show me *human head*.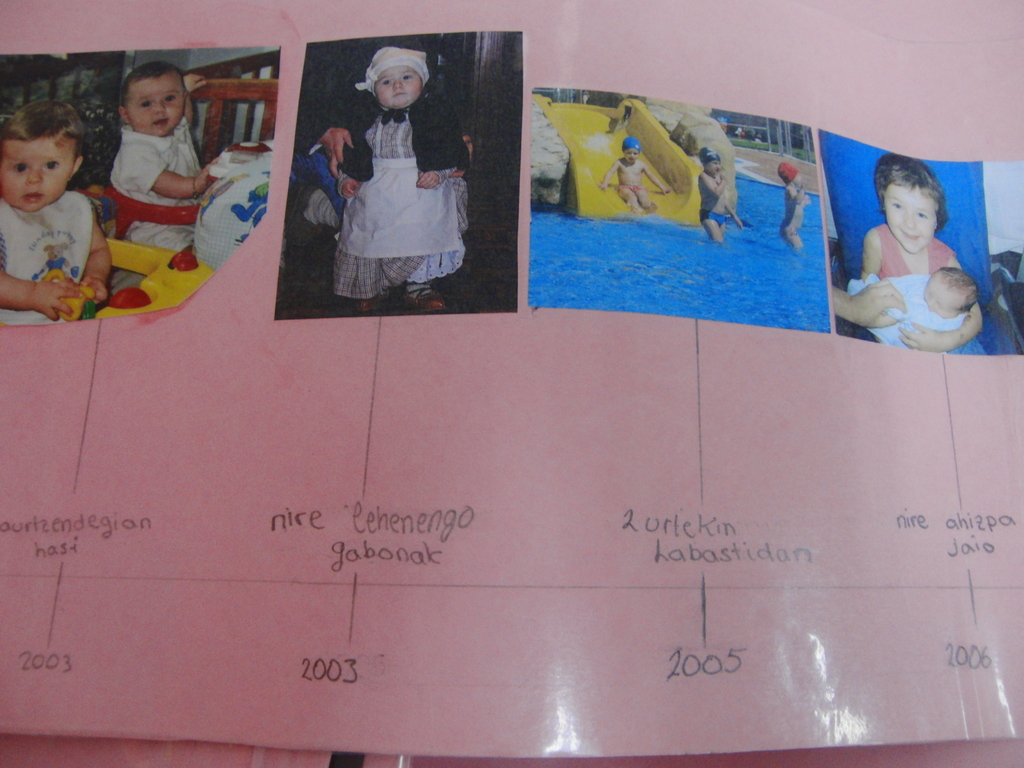
*human head* is here: left=366, top=45, right=424, bottom=108.
